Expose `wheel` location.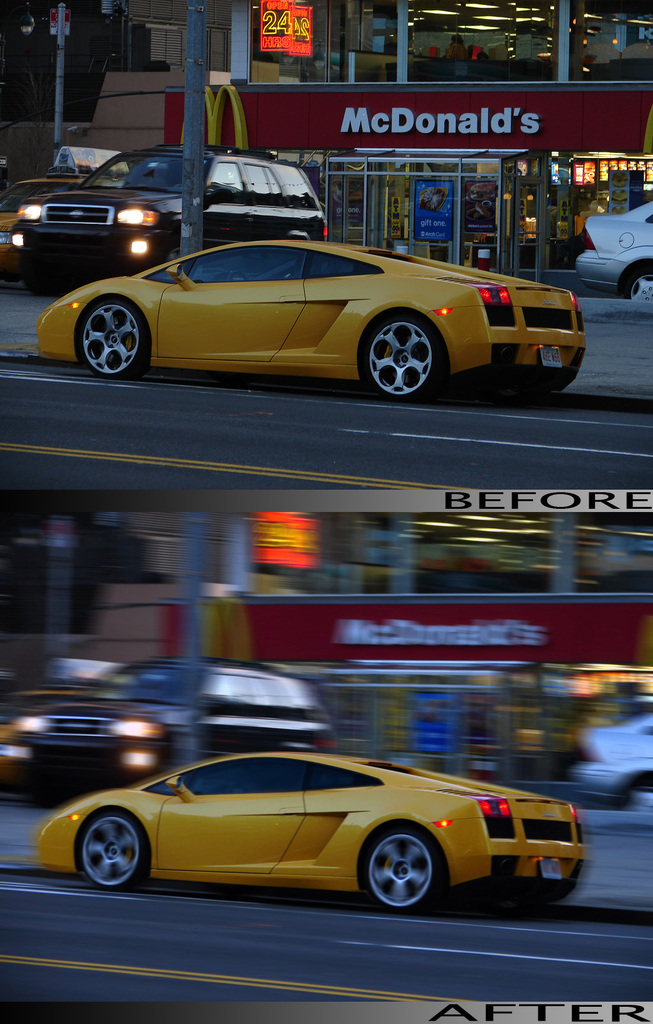
Exposed at {"left": 364, "top": 310, "right": 438, "bottom": 399}.
